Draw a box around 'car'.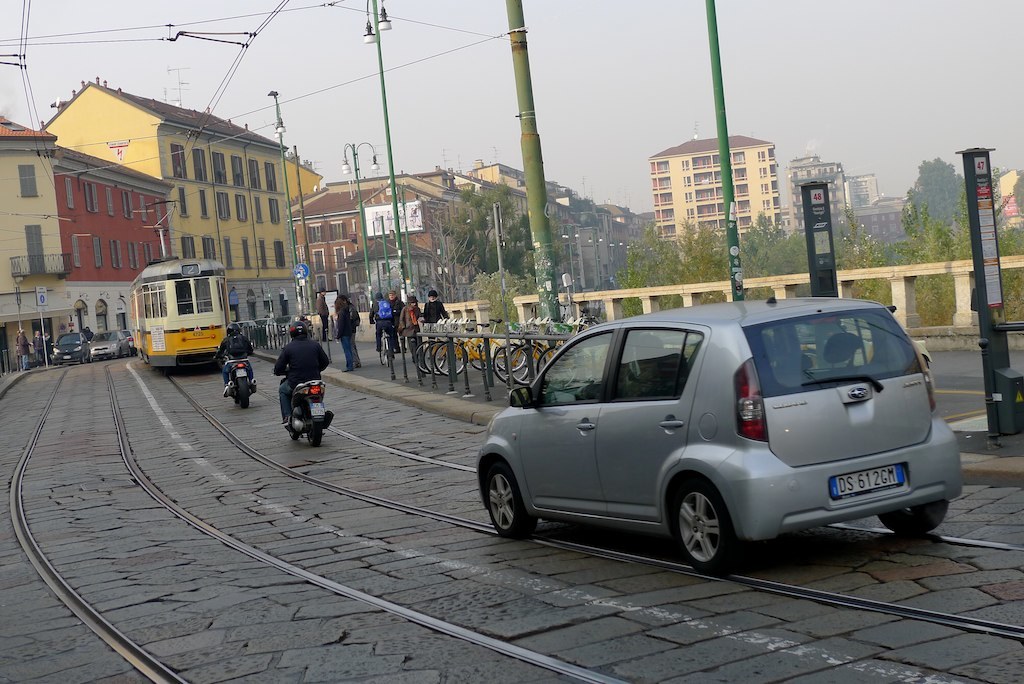
86 325 133 355.
